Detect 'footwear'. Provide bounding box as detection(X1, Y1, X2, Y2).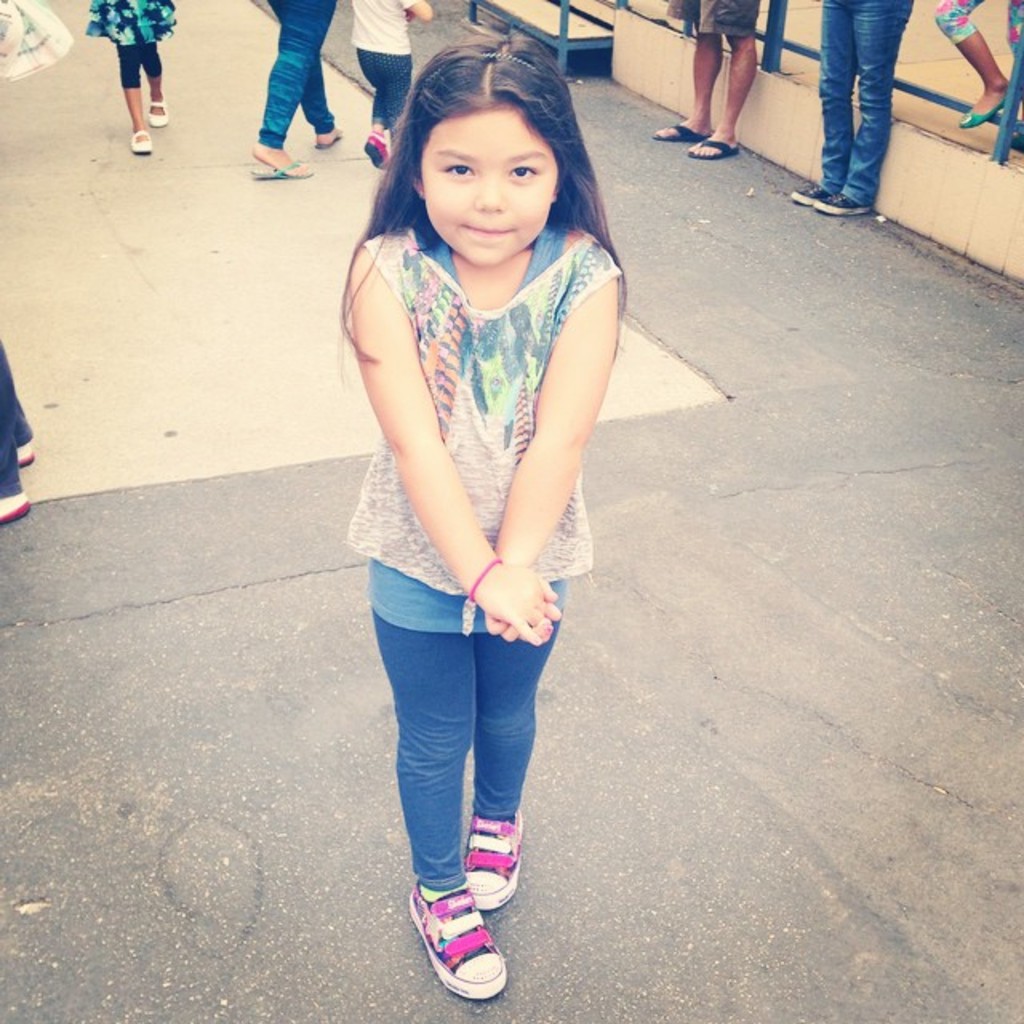
detection(149, 93, 166, 130).
